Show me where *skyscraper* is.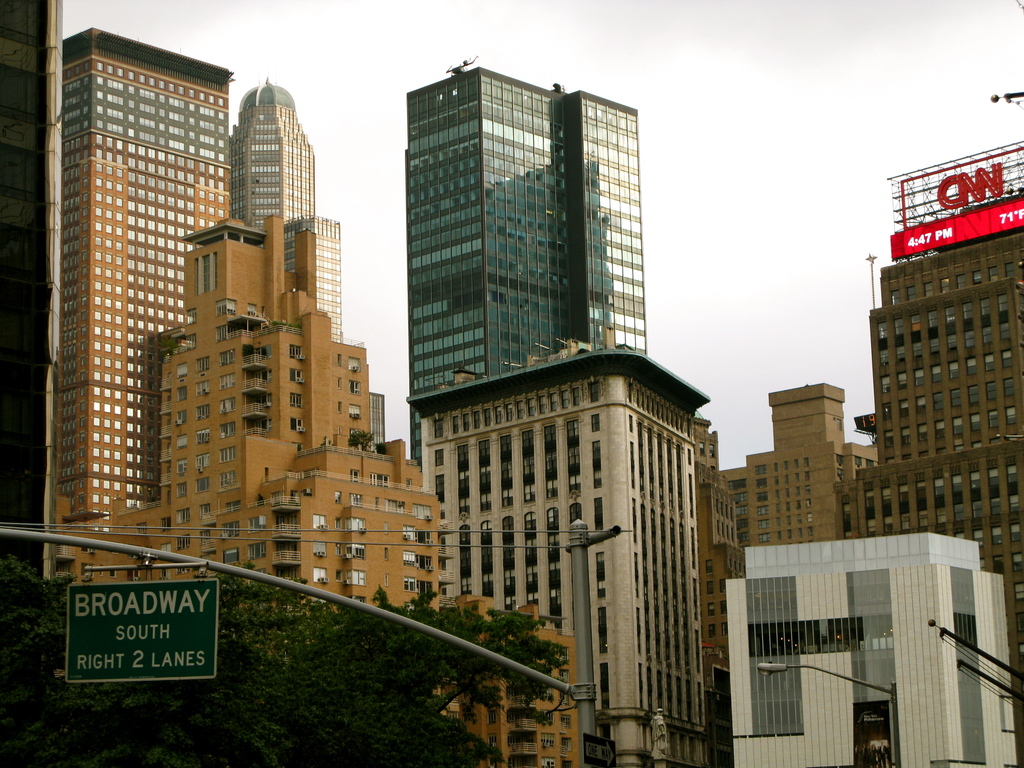
*skyscraper* is at <box>691,417,746,682</box>.
